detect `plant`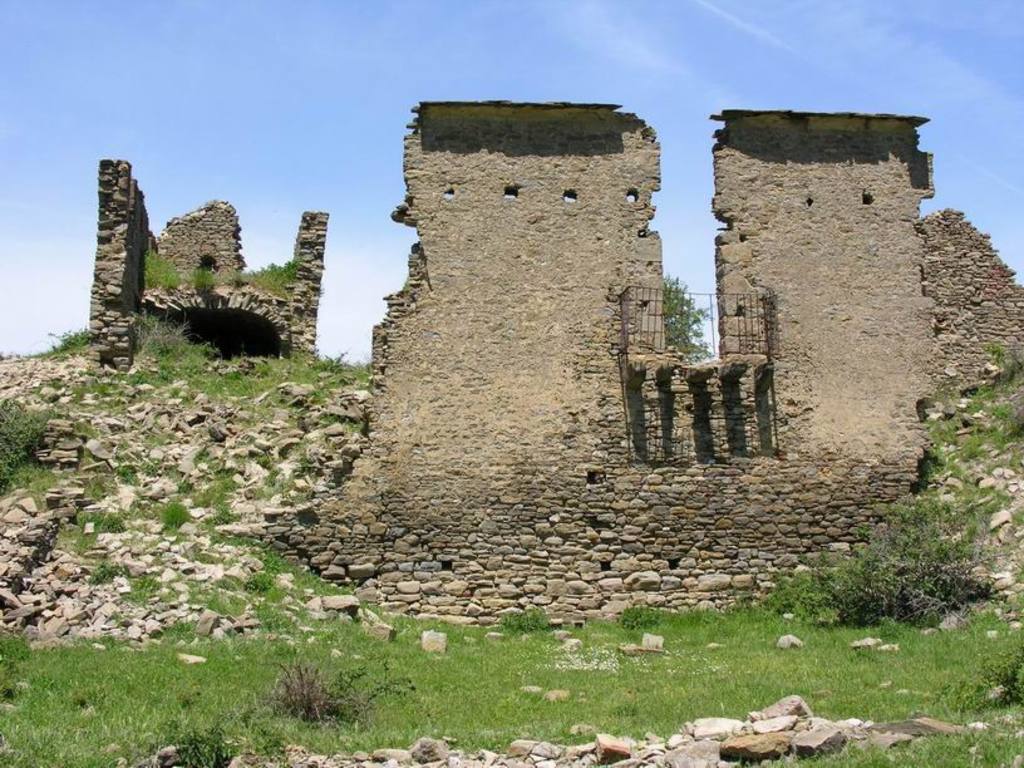
bbox=(492, 599, 563, 629)
